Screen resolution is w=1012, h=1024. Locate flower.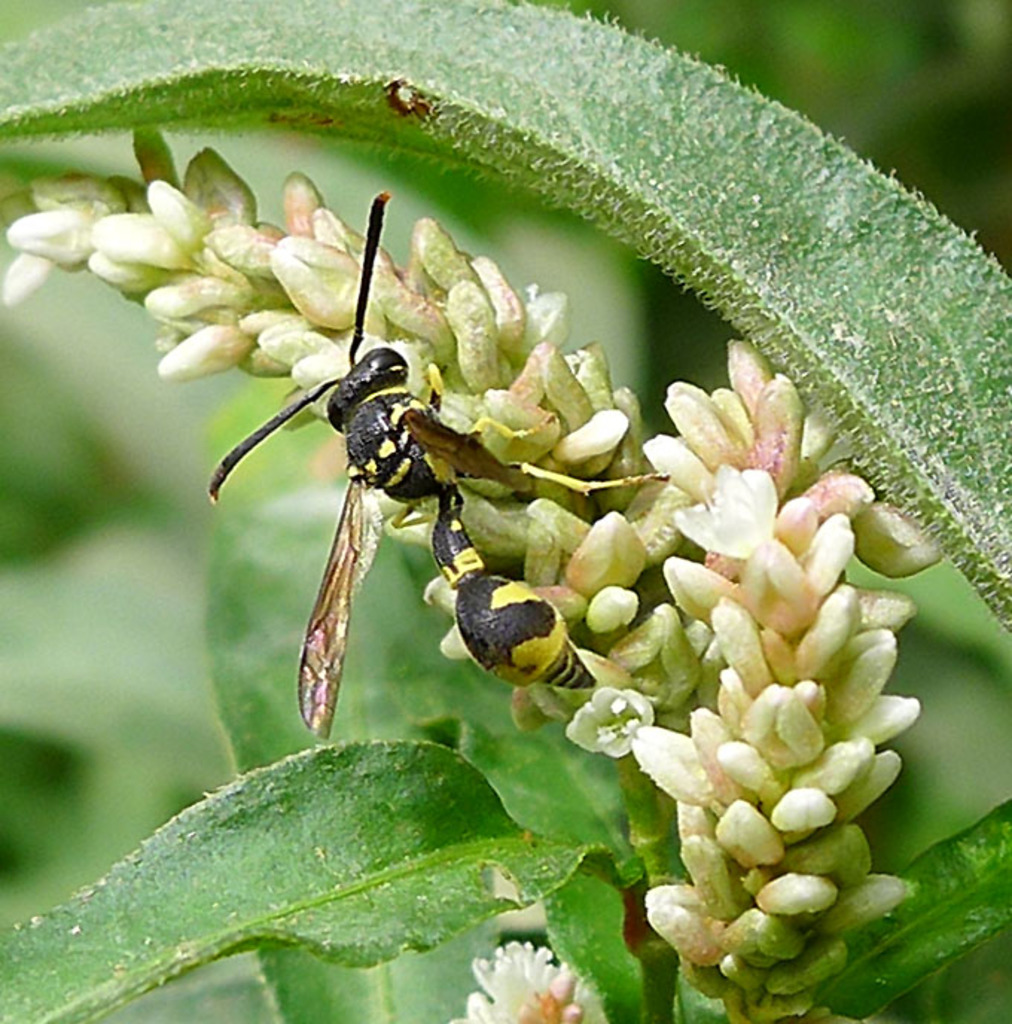
bbox(560, 688, 653, 762).
